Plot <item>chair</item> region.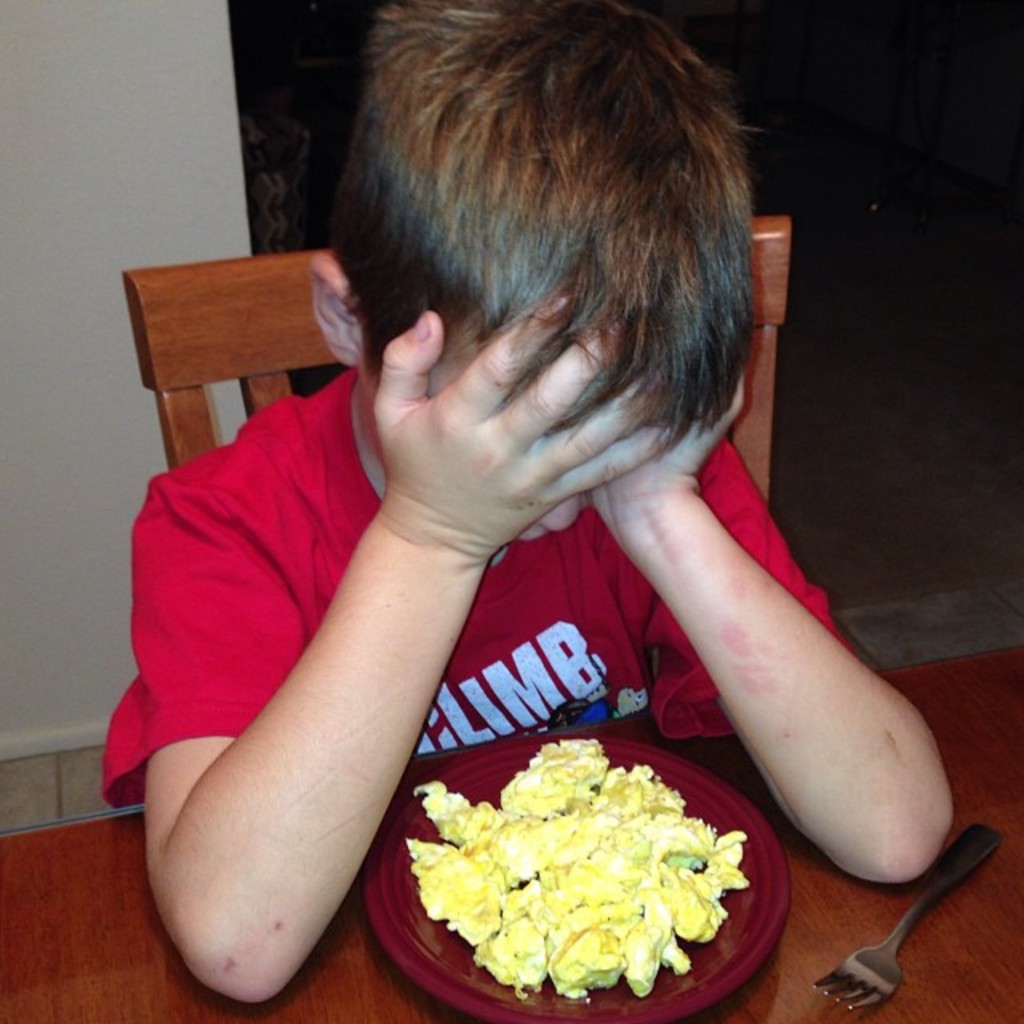
Plotted at left=115, top=234, right=797, bottom=502.
